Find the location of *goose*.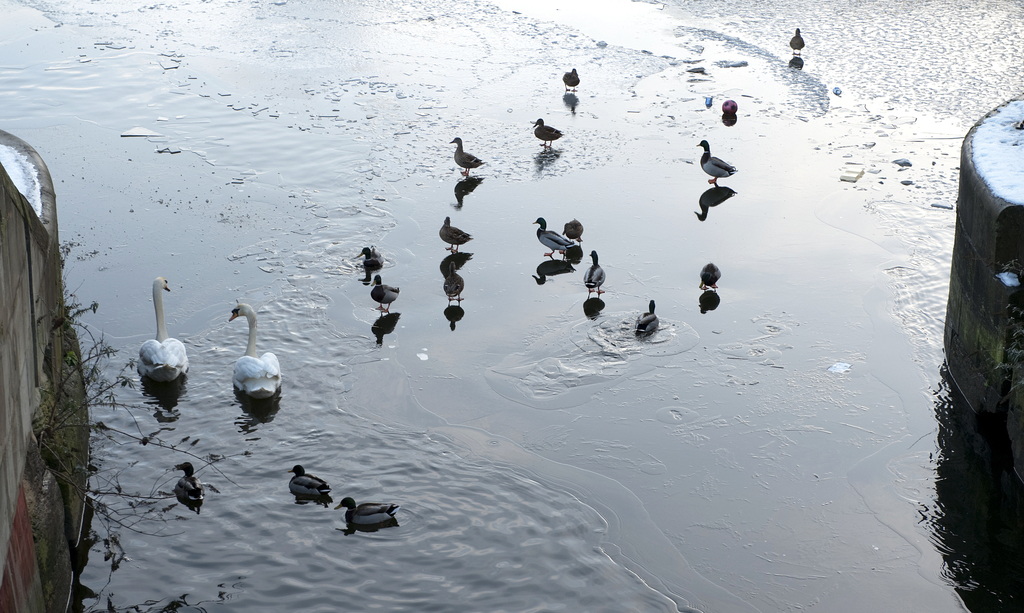
Location: pyautogui.locateOnScreen(451, 137, 477, 173).
